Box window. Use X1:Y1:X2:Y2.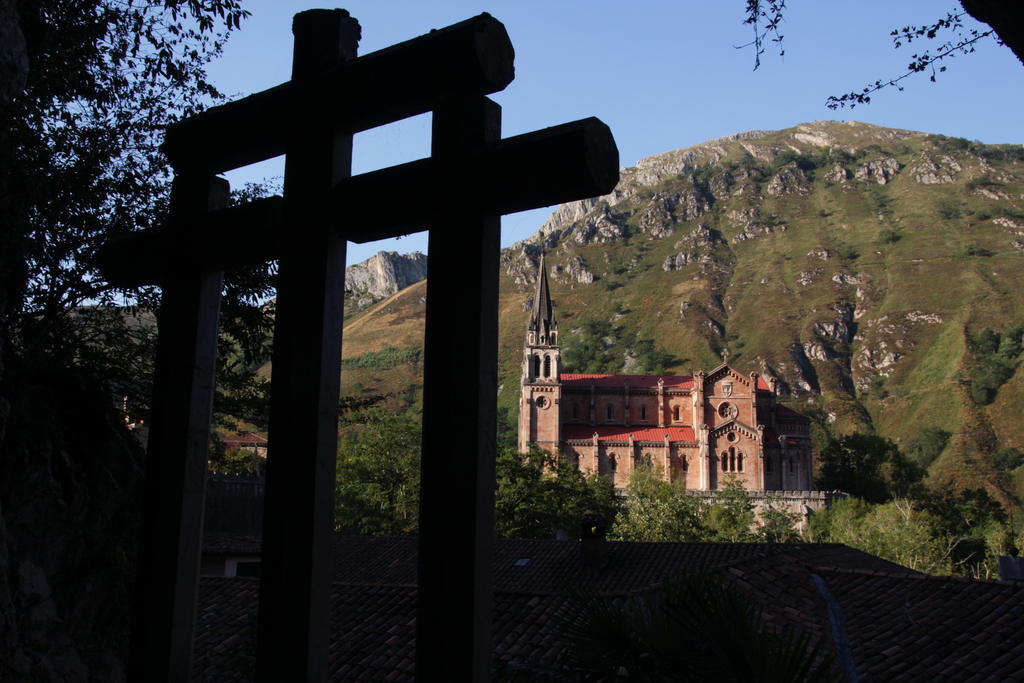
611:455:618:475.
